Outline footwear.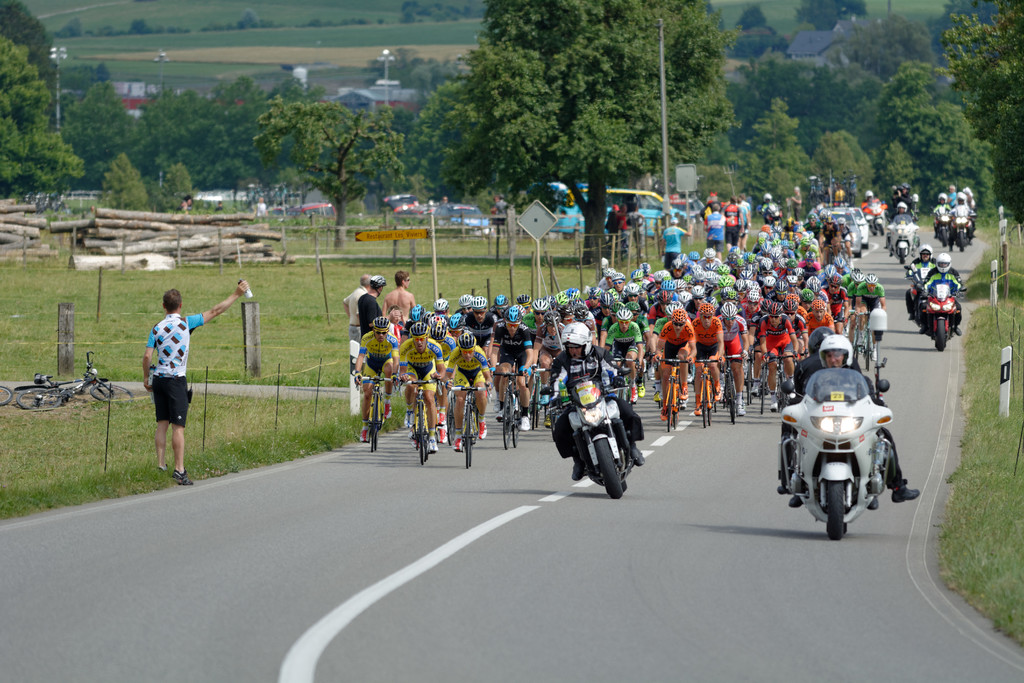
Outline: (x1=538, y1=393, x2=548, y2=406).
